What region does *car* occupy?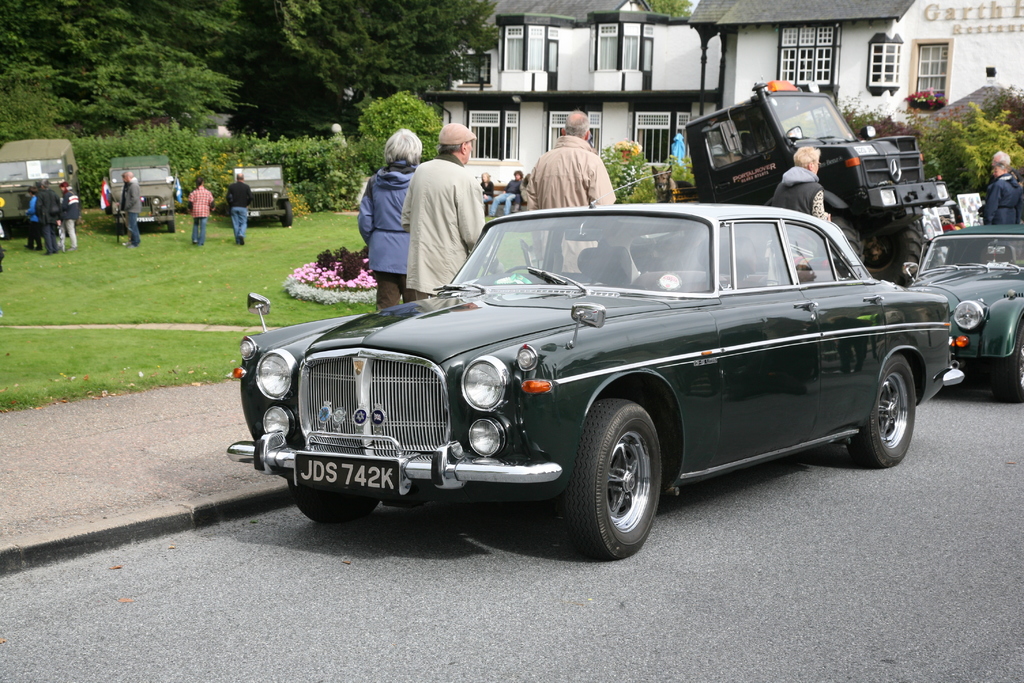
<region>220, 191, 936, 548</region>.
